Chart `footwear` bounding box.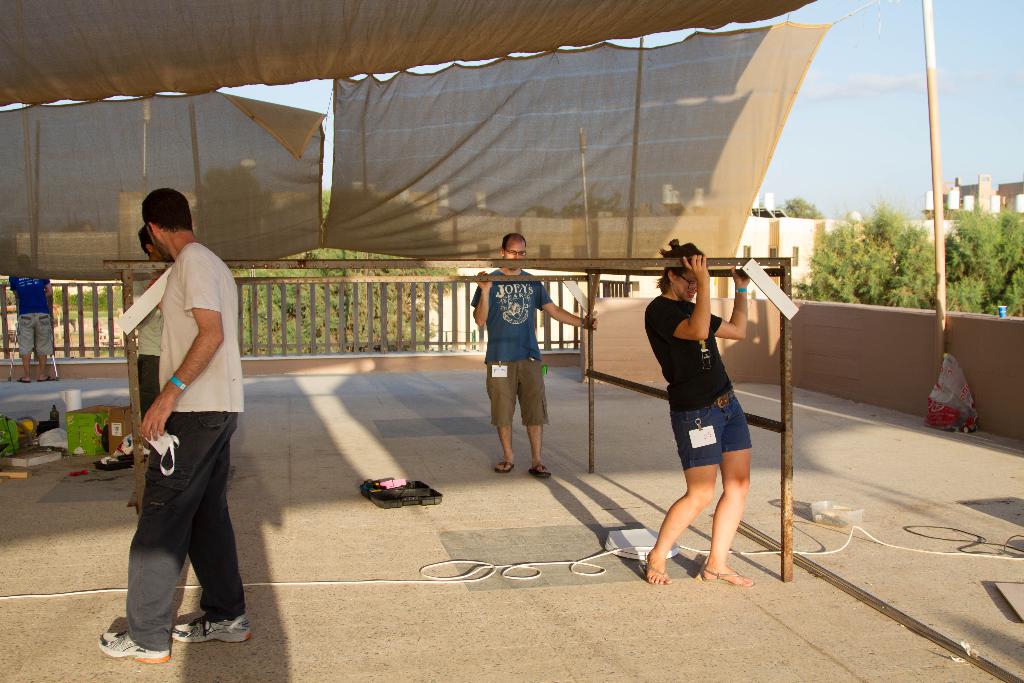
Charted: locate(97, 633, 174, 662).
